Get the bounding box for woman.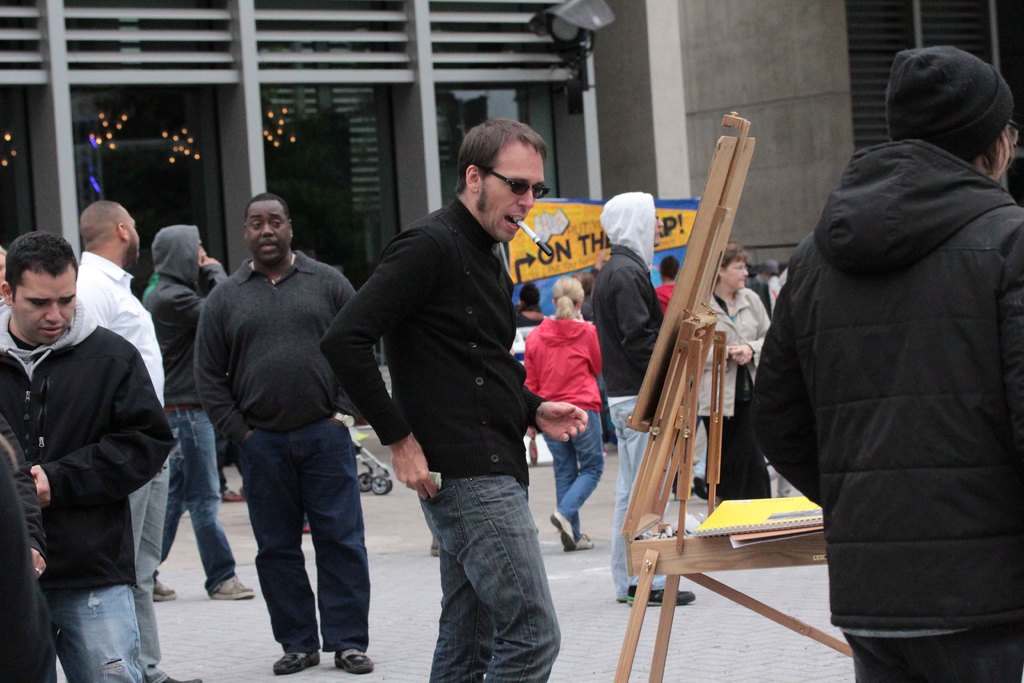
(680, 244, 785, 509).
